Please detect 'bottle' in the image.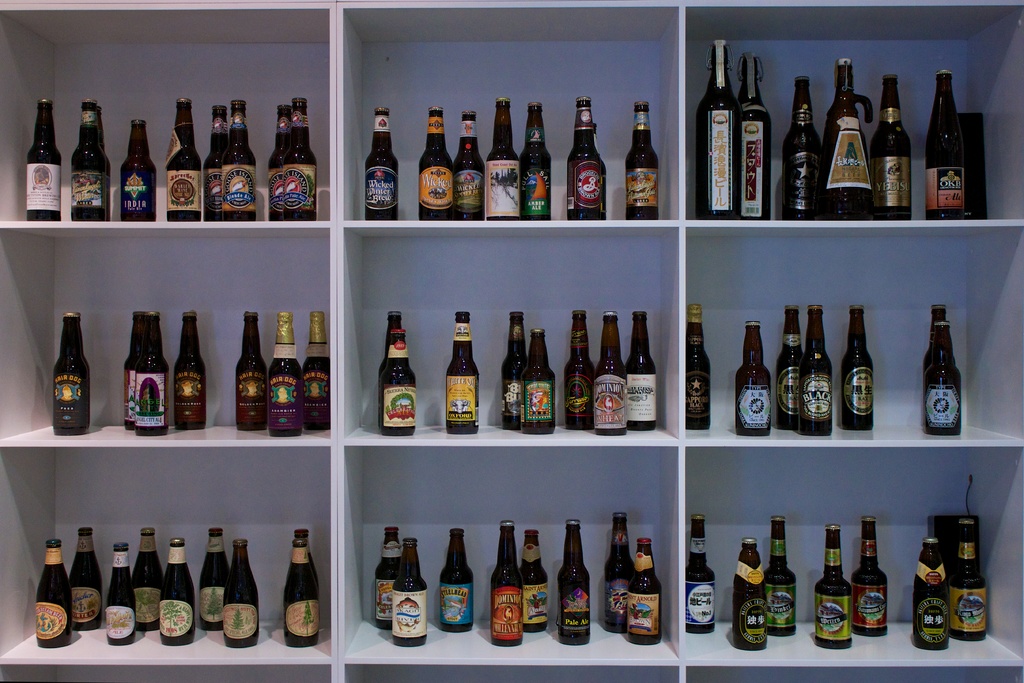
x1=772, y1=304, x2=804, y2=430.
